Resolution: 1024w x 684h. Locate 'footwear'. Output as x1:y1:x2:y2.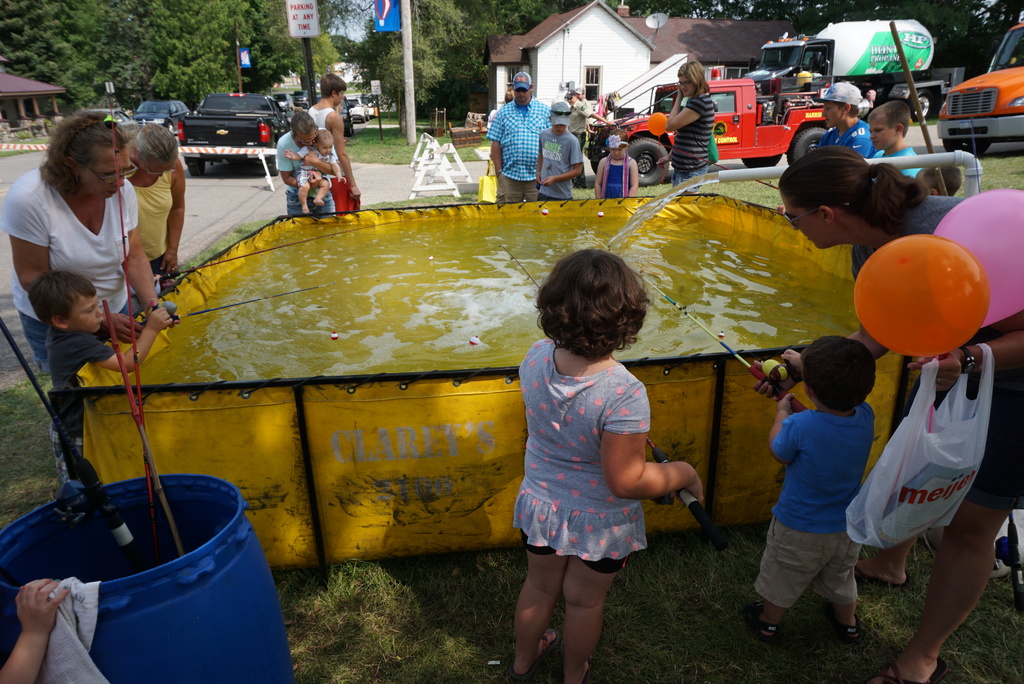
746:601:787:646.
